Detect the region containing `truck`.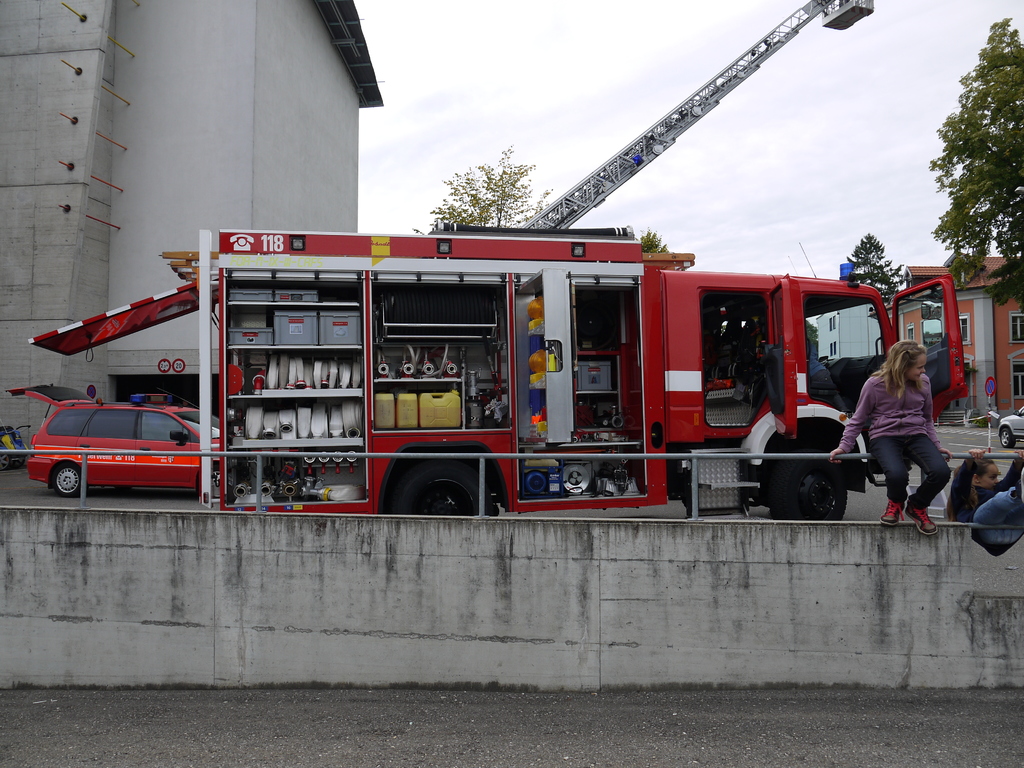
[66,228,907,540].
